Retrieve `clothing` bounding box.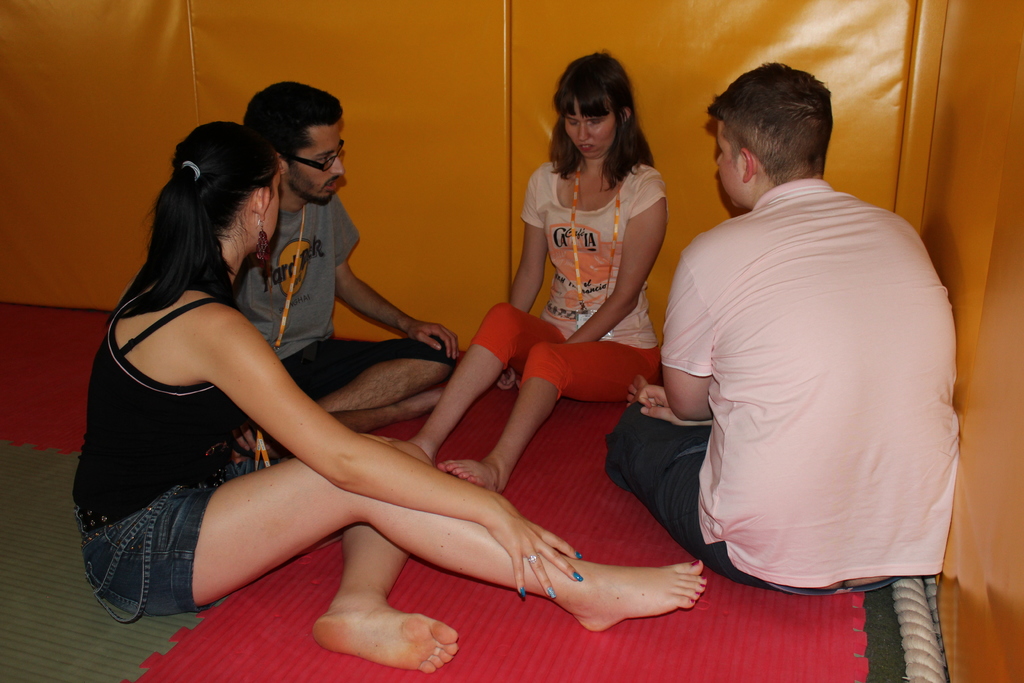
Bounding box: bbox(221, 190, 461, 410).
